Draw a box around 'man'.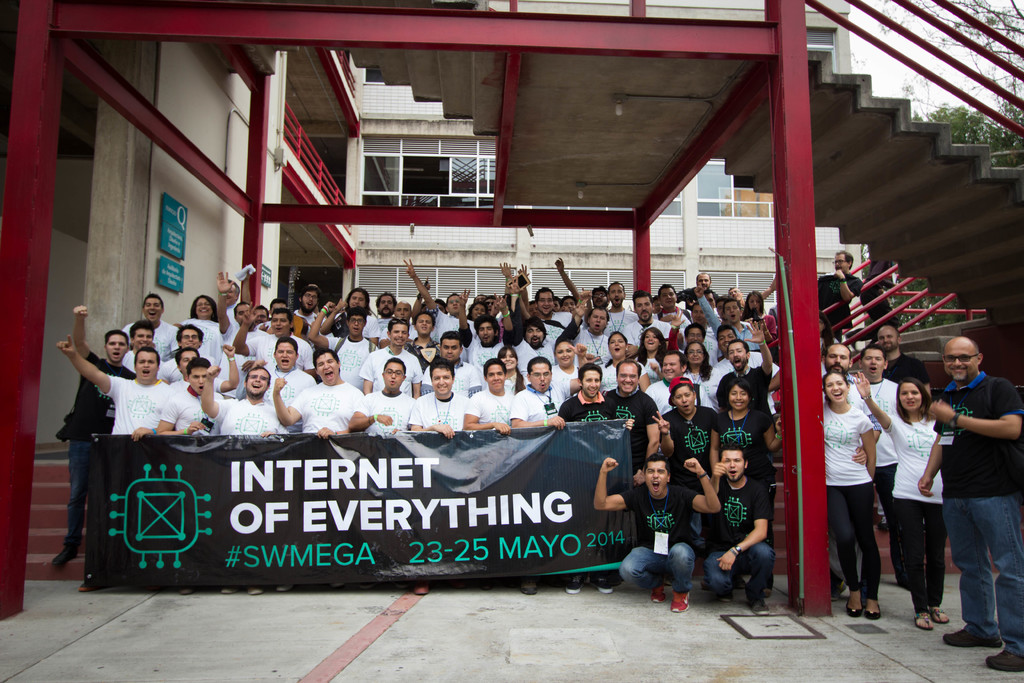
(left=715, top=323, right=778, bottom=454).
